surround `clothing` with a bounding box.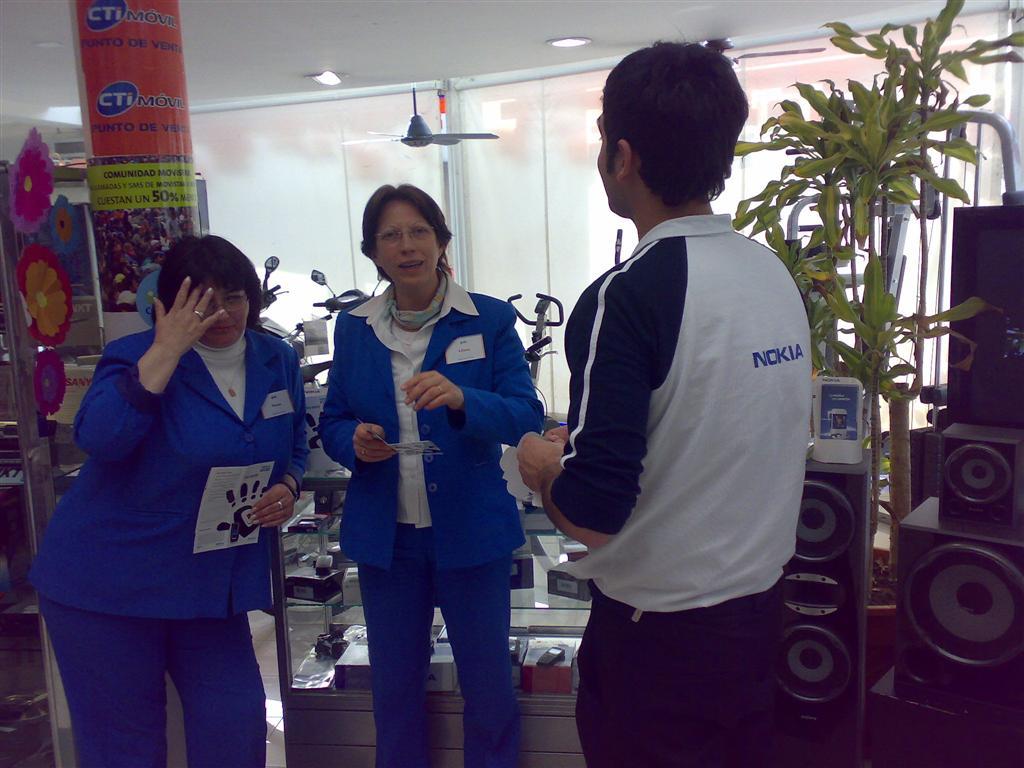
{"x1": 27, "y1": 326, "x2": 313, "y2": 767}.
